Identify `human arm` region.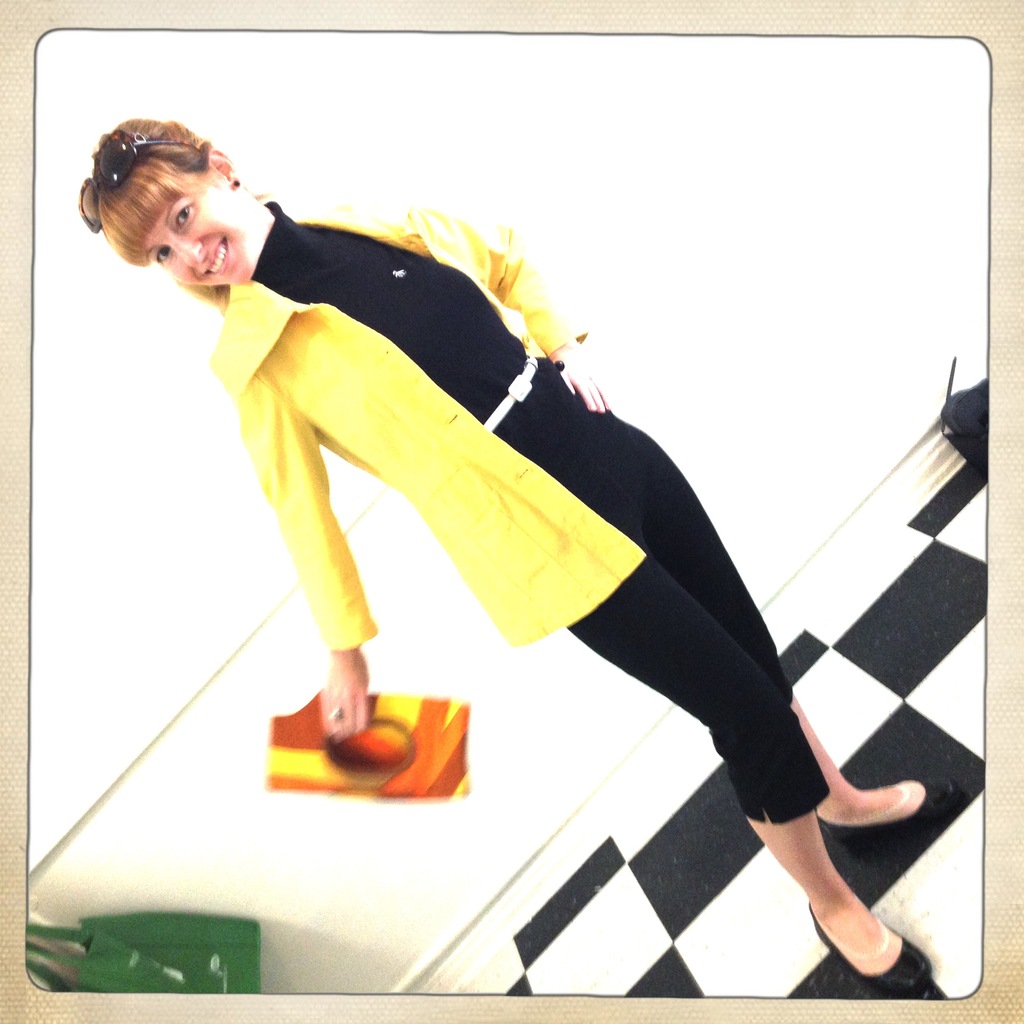
Region: box(388, 197, 608, 435).
